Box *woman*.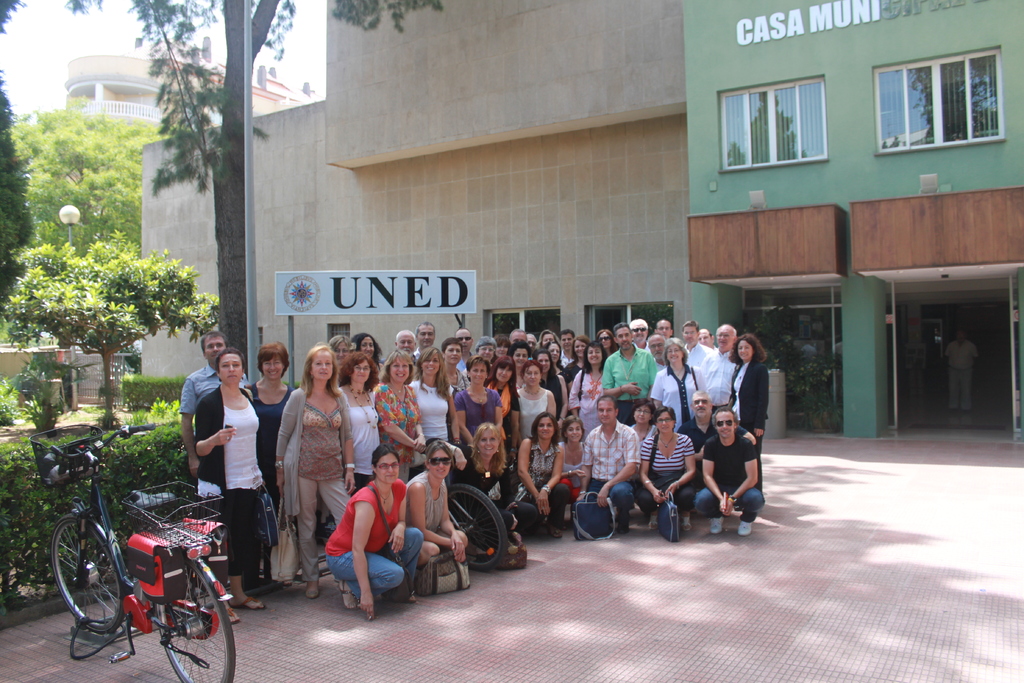
rect(648, 336, 705, 432).
